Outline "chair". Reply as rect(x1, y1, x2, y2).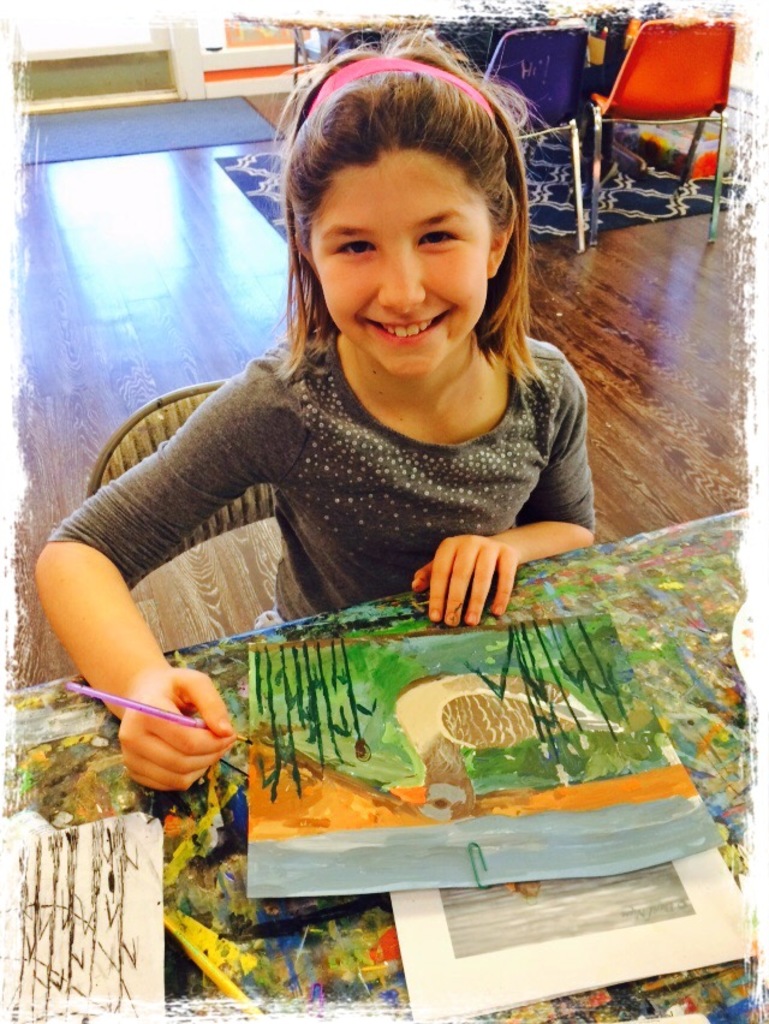
rect(81, 377, 287, 576).
